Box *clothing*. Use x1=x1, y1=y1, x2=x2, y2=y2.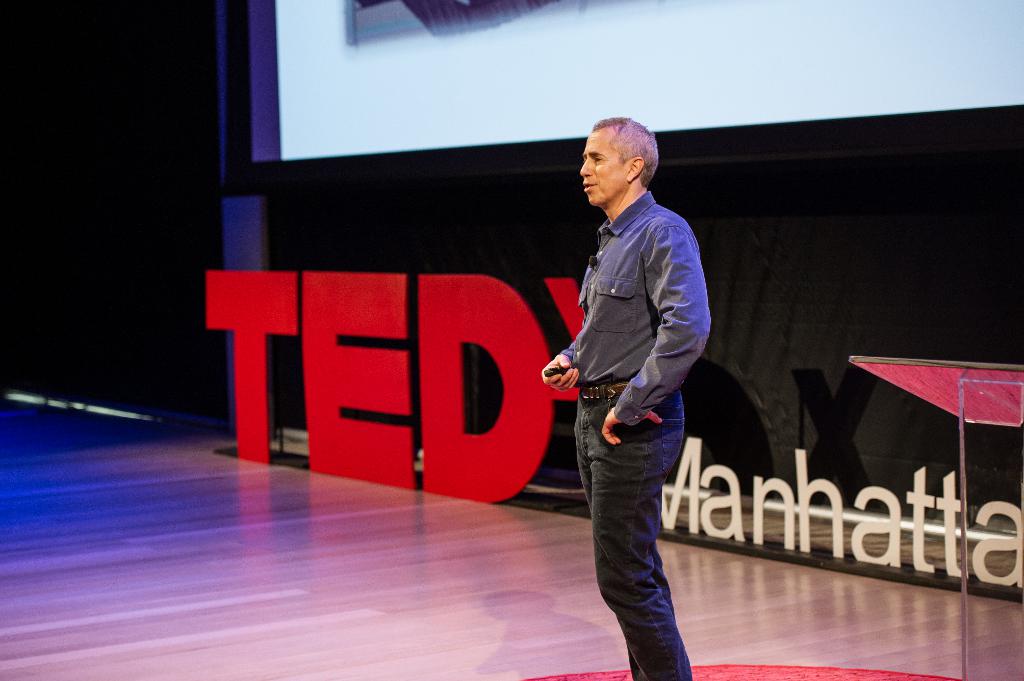
x1=579, y1=199, x2=711, y2=680.
